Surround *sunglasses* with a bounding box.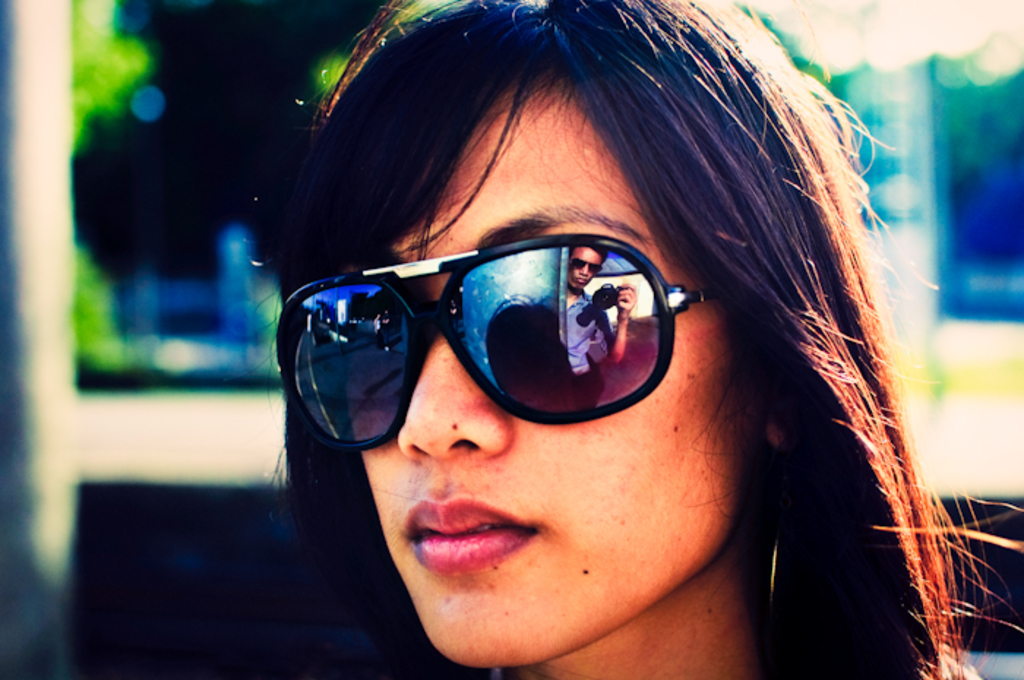
detection(276, 231, 724, 453).
